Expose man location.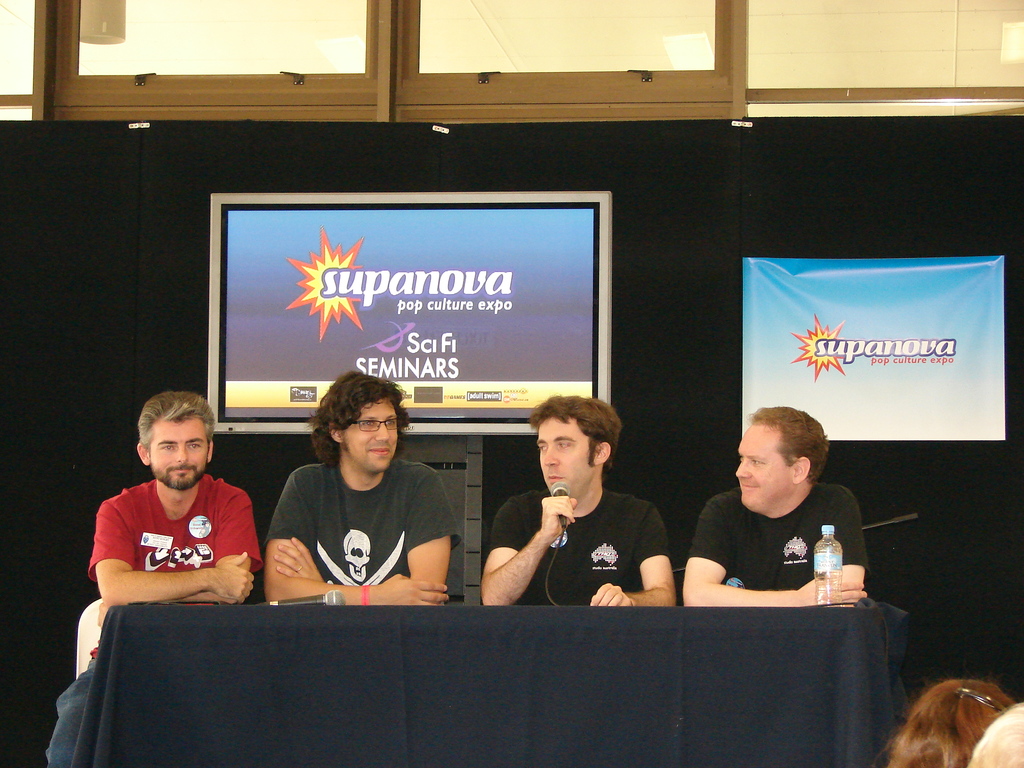
Exposed at 256 362 464 605.
